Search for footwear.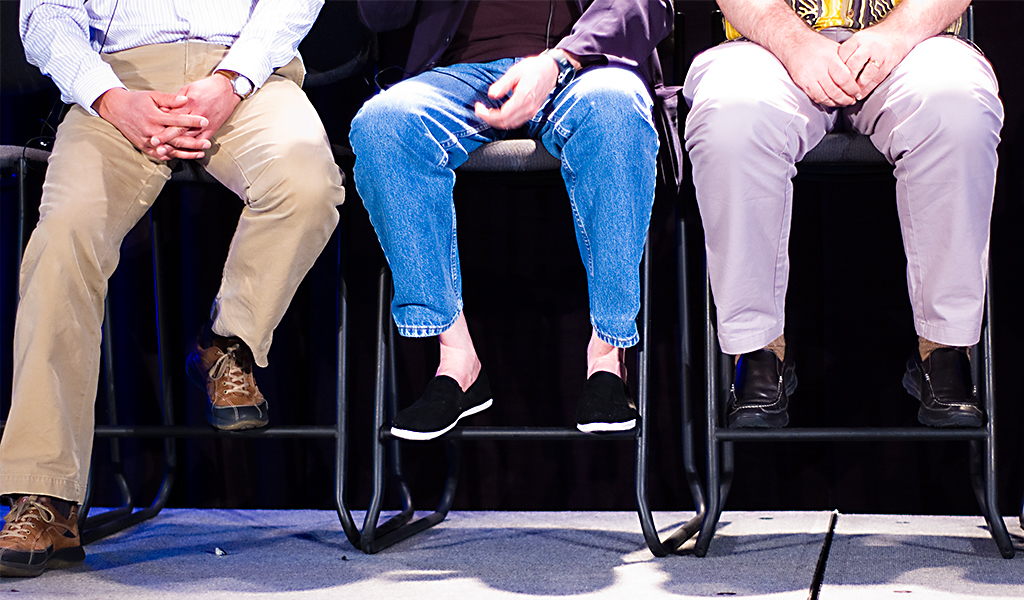
Found at (x1=0, y1=488, x2=89, y2=579).
